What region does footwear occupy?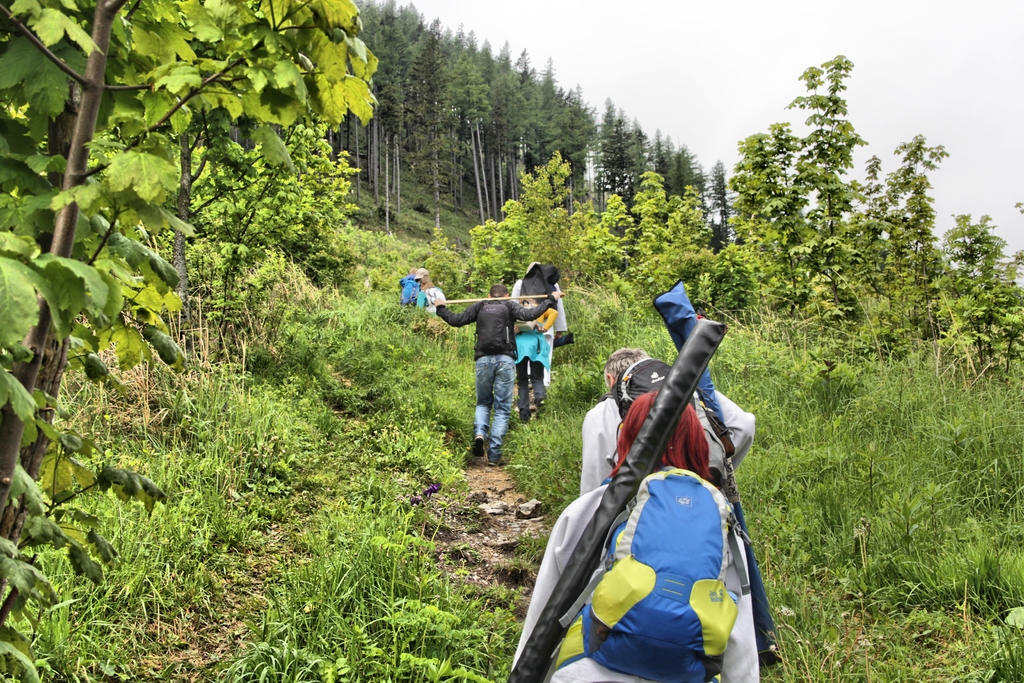
[517,403,536,424].
